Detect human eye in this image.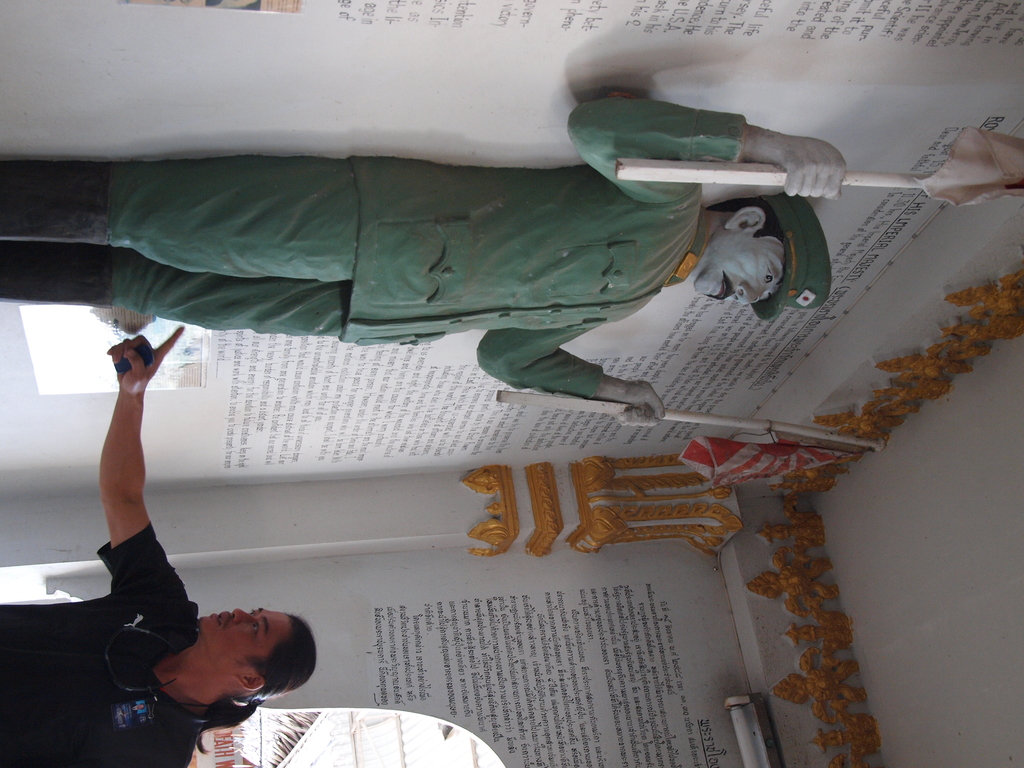
Detection: region(762, 263, 779, 288).
